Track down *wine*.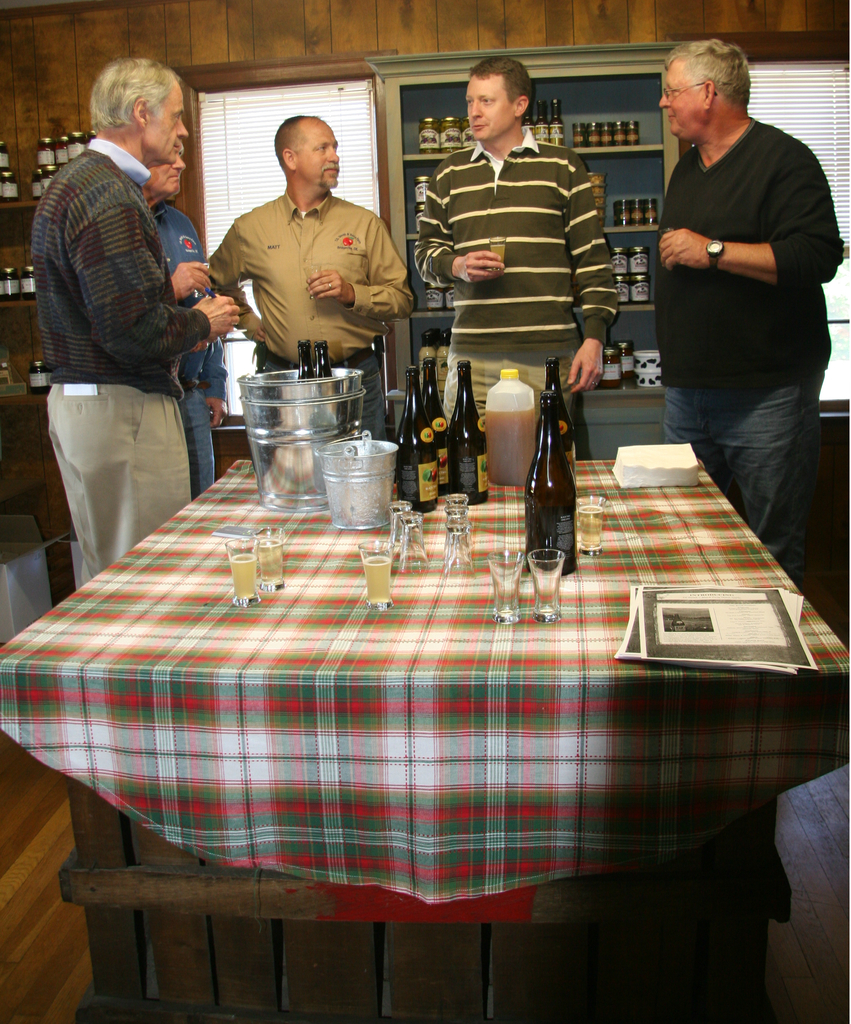
Tracked to 234:553:255:596.
